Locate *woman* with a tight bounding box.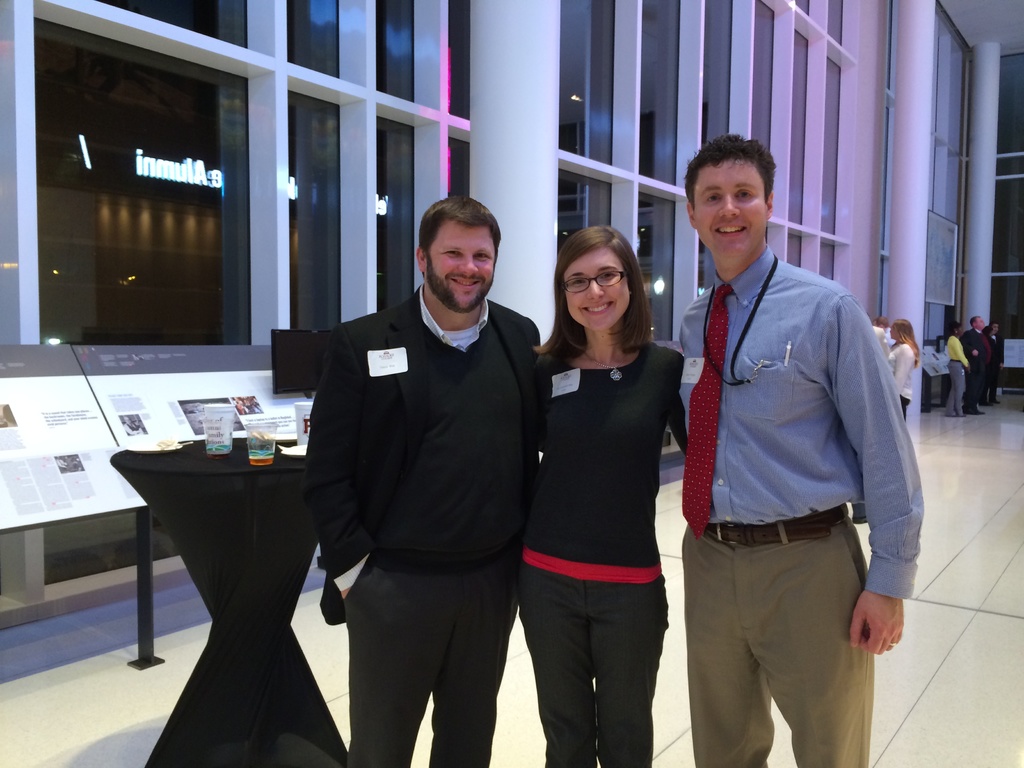
(940, 321, 975, 426).
